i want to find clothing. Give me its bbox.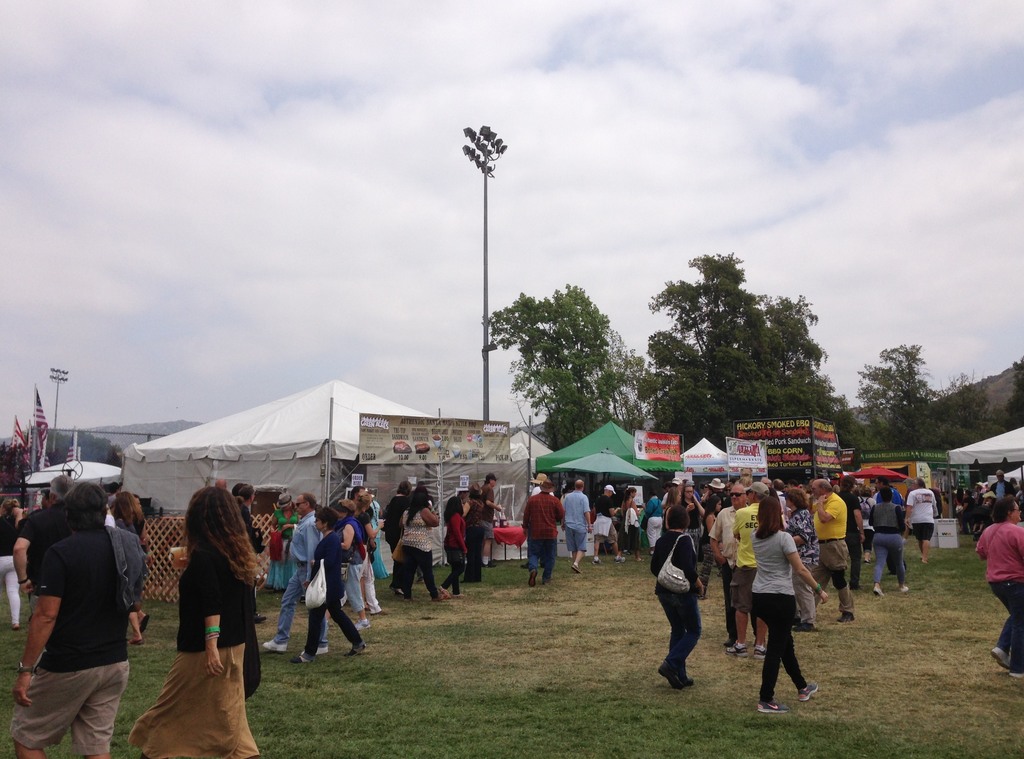
[396, 507, 434, 601].
